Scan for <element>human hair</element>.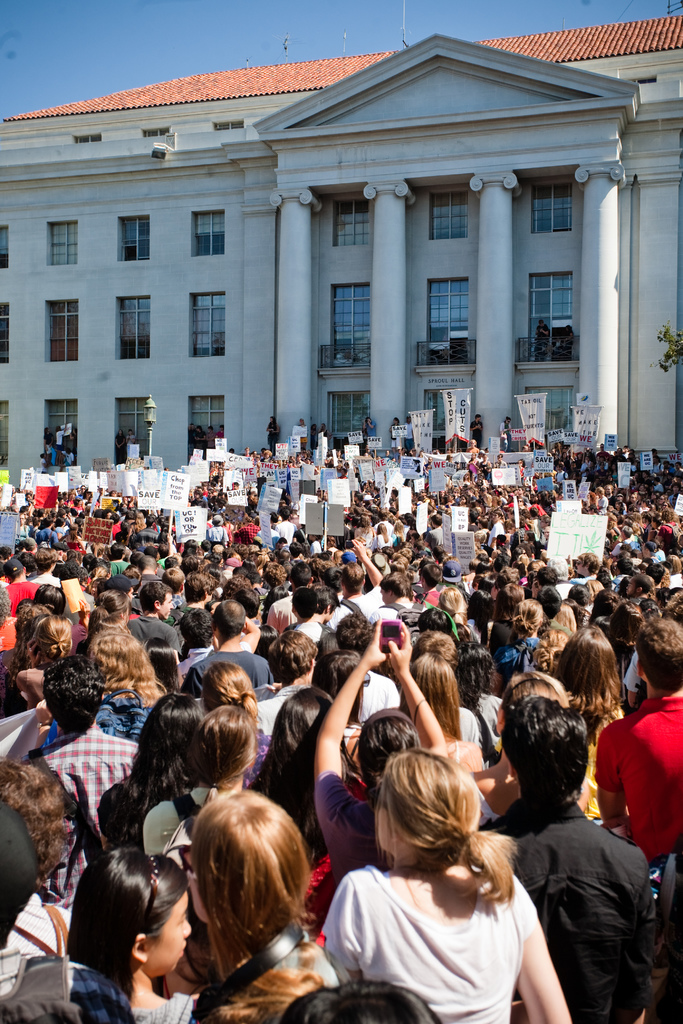
Scan result: pyautogui.locateOnScreen(399, 652, 462, 742).
